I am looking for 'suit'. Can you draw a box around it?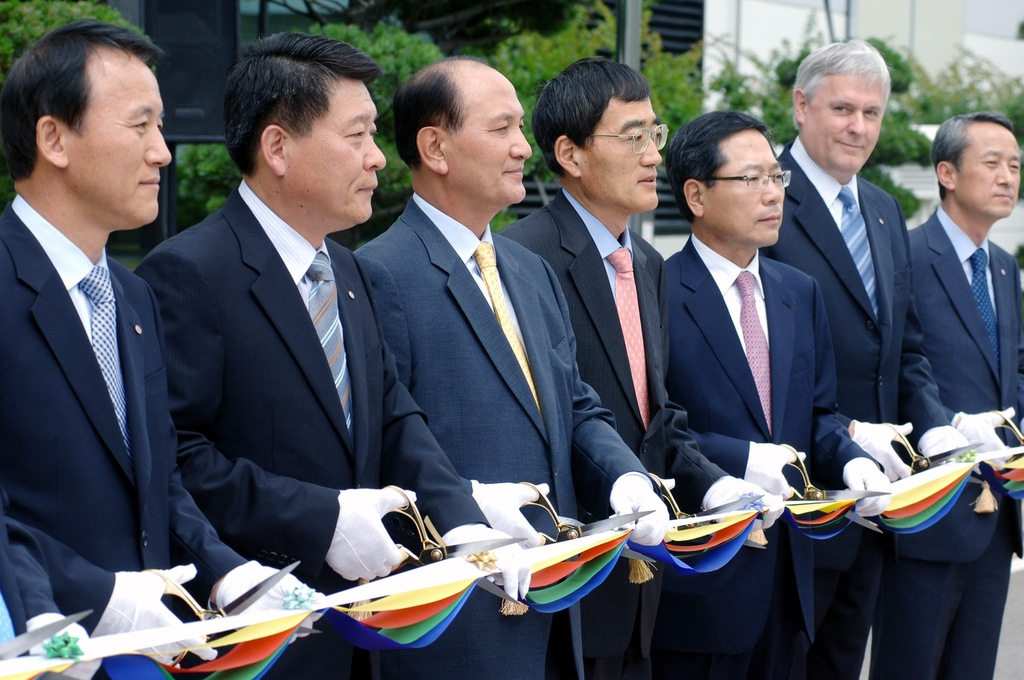
Sure, the bounding box is bbox=(0, 508, 59, 677).
